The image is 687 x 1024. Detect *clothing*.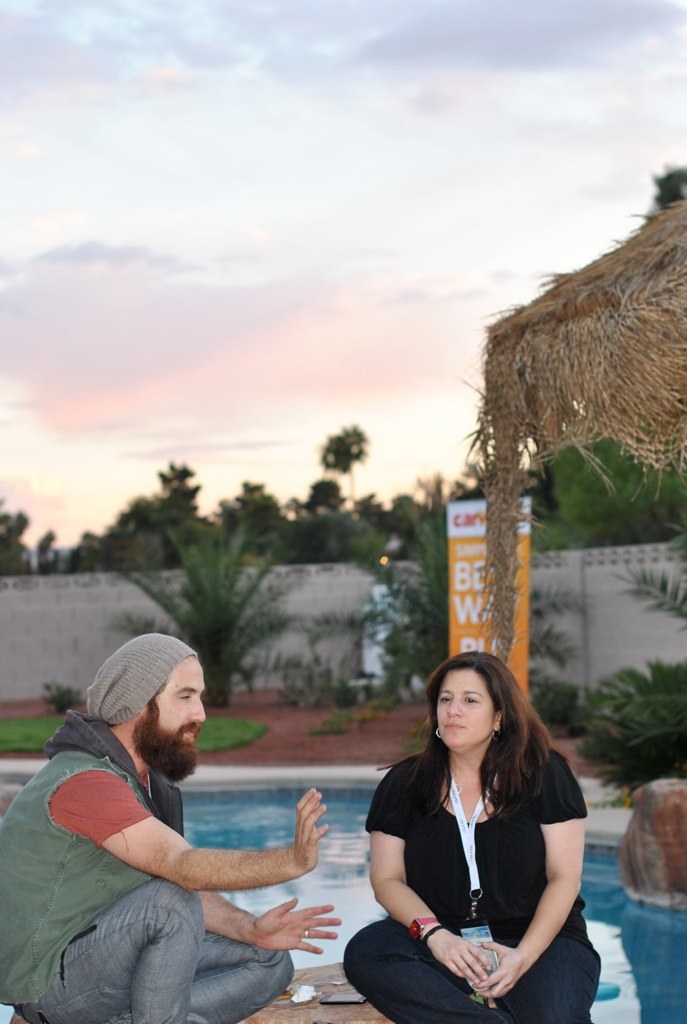
Detection: (left=0, top=711, right=294, bottom=1023).
